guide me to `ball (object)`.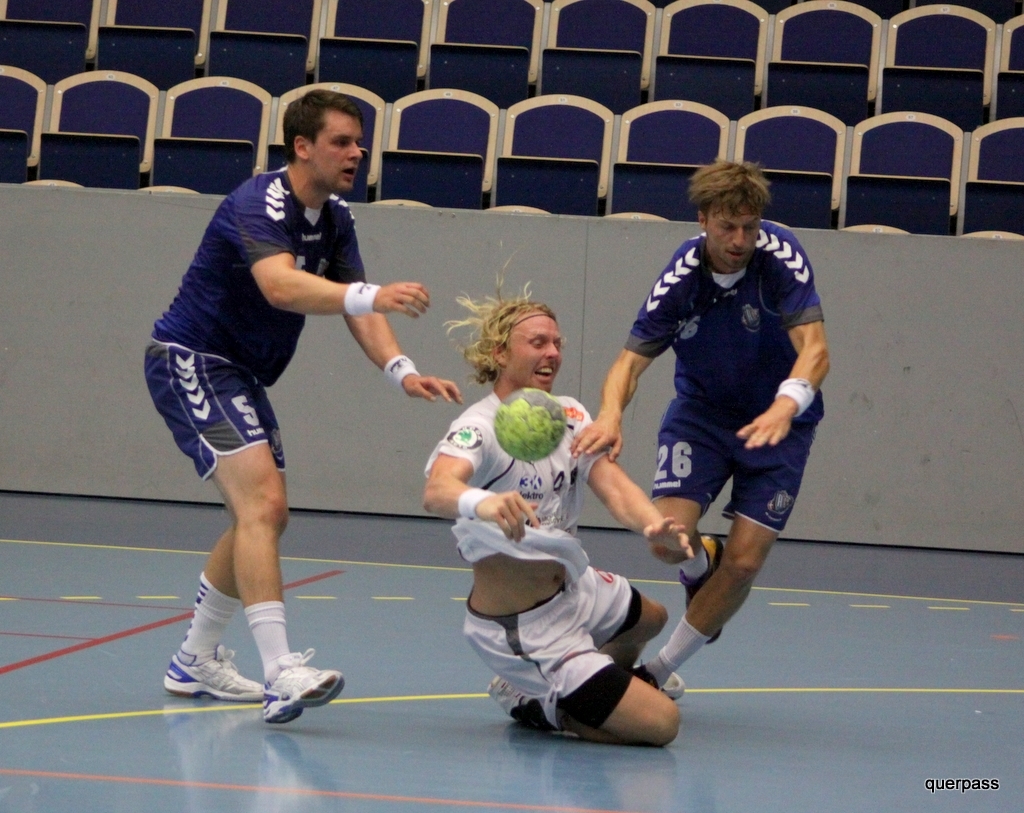
Guidance: [491, 389, 563, 465].
